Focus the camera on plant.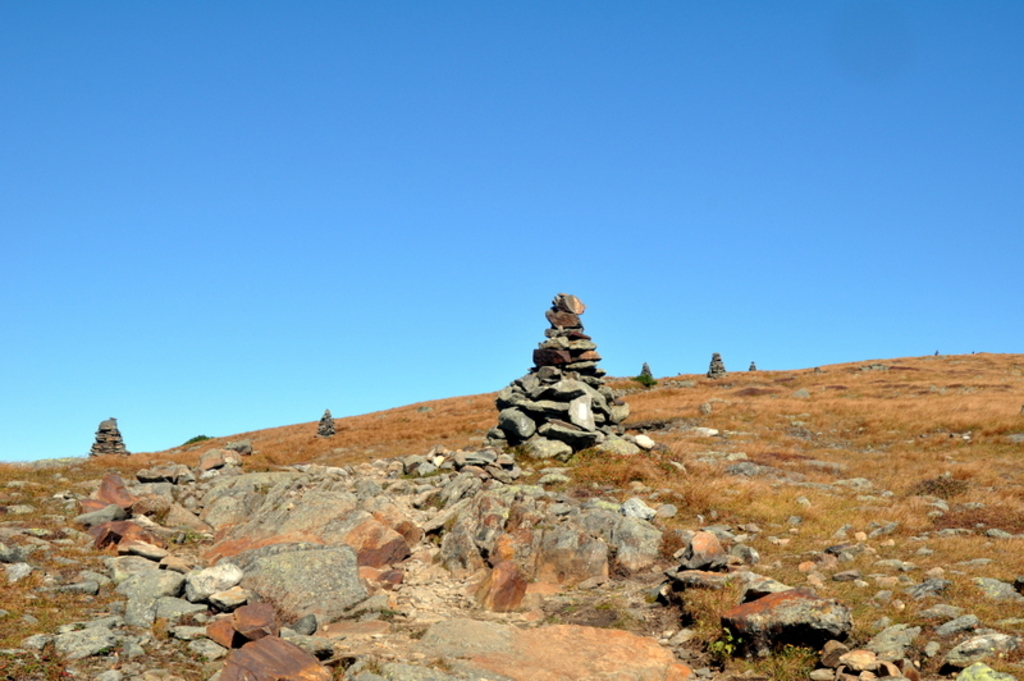
Focus region: rect(417, 494, 442, 515).
